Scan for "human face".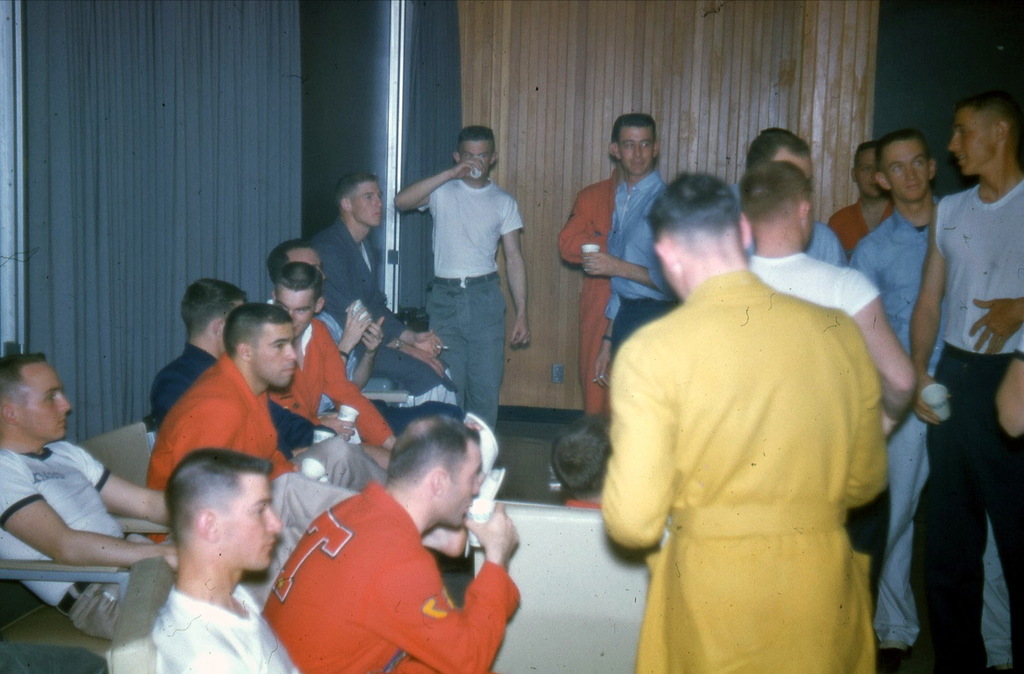
Scan result: 12:360:70:437.
